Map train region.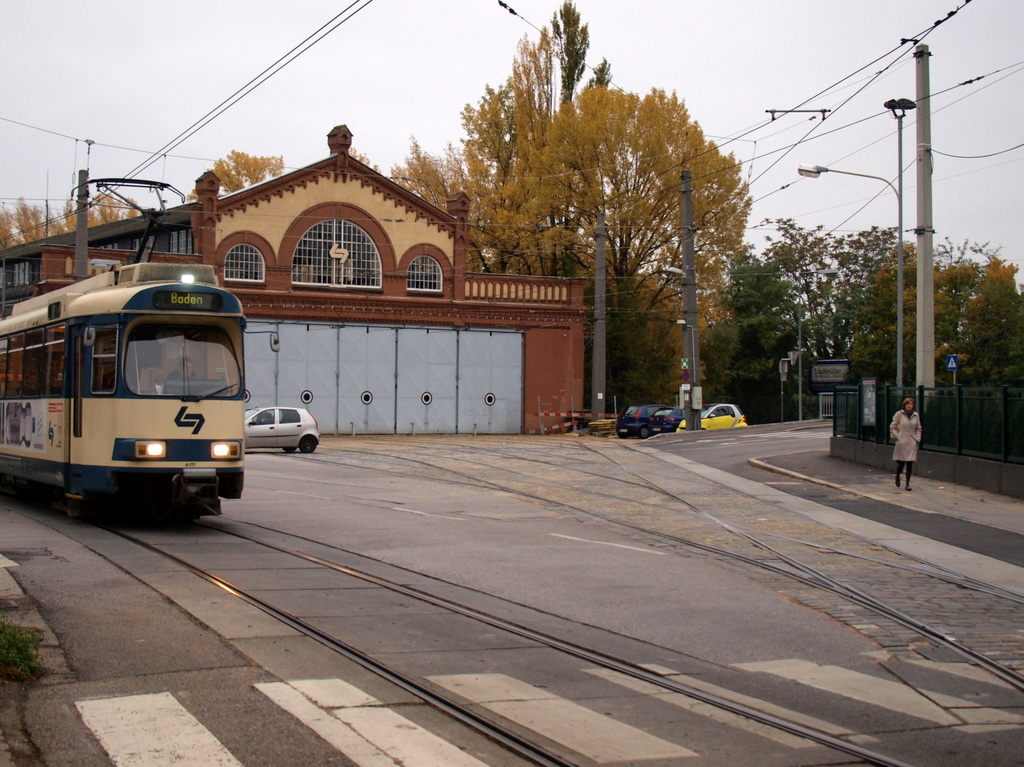
Mapped to [0, 175, 245, 517].
